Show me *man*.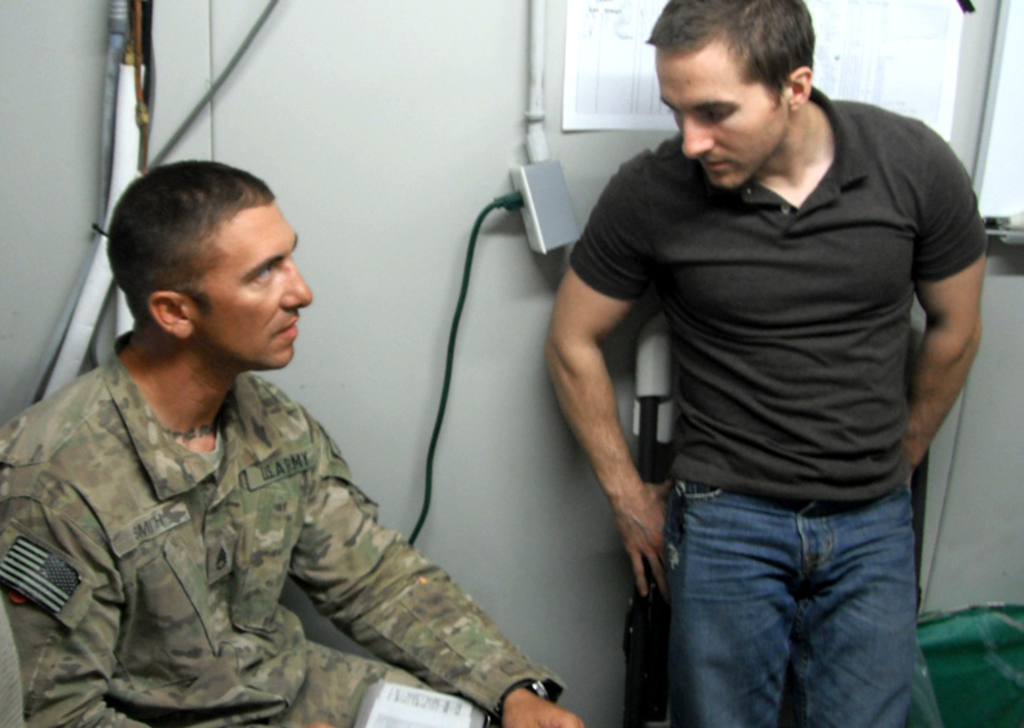
*man* is here: Rect(0, 153, 592, 727).
